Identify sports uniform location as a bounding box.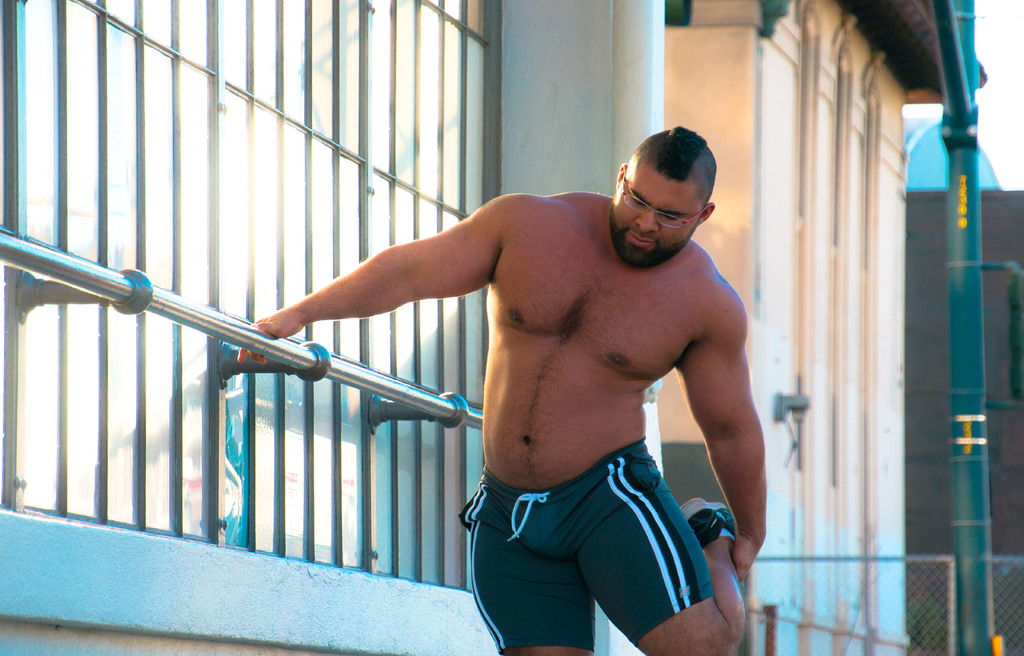
rect(465, 441, 713, 655).
